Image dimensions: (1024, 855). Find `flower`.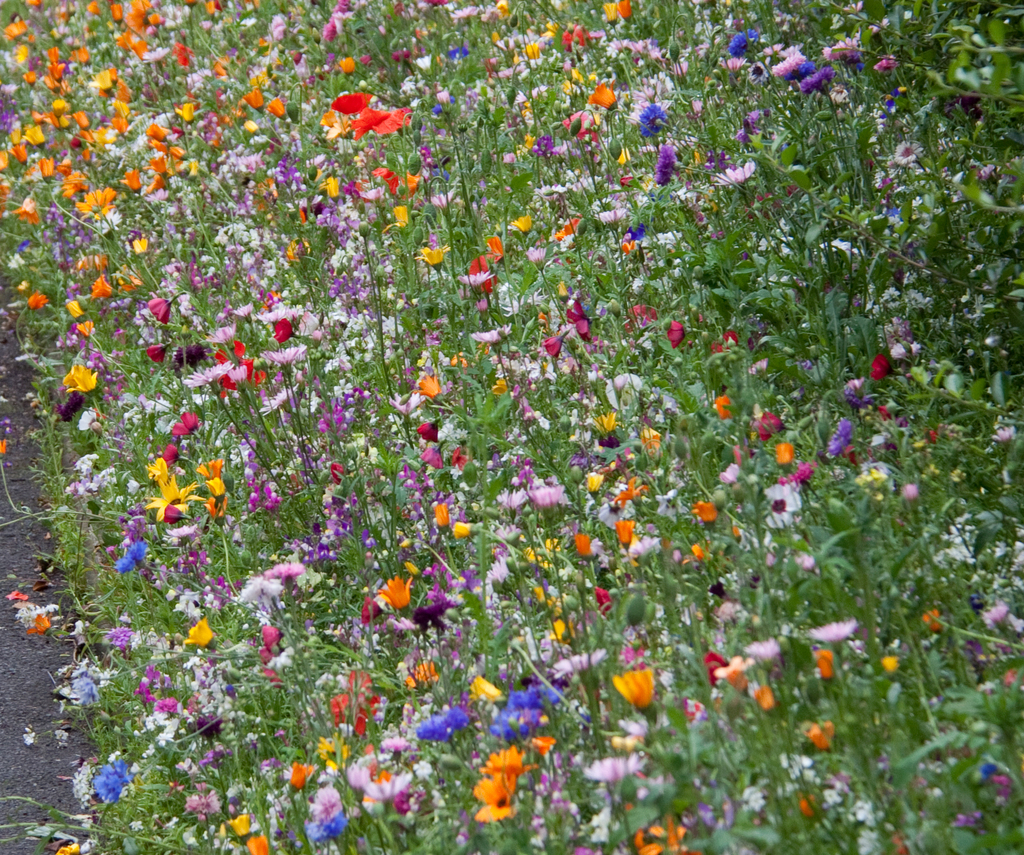
<bbox>312, 77, 411, 138</bbox>.
